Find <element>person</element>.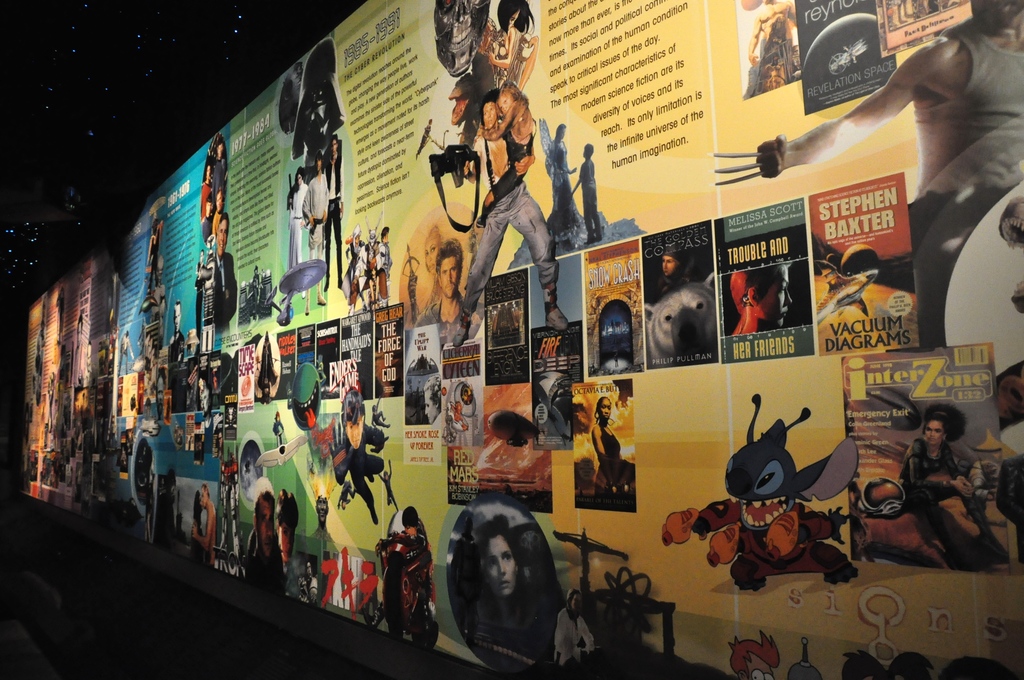
x1=541, y1=124, x2=577, y2=235.
